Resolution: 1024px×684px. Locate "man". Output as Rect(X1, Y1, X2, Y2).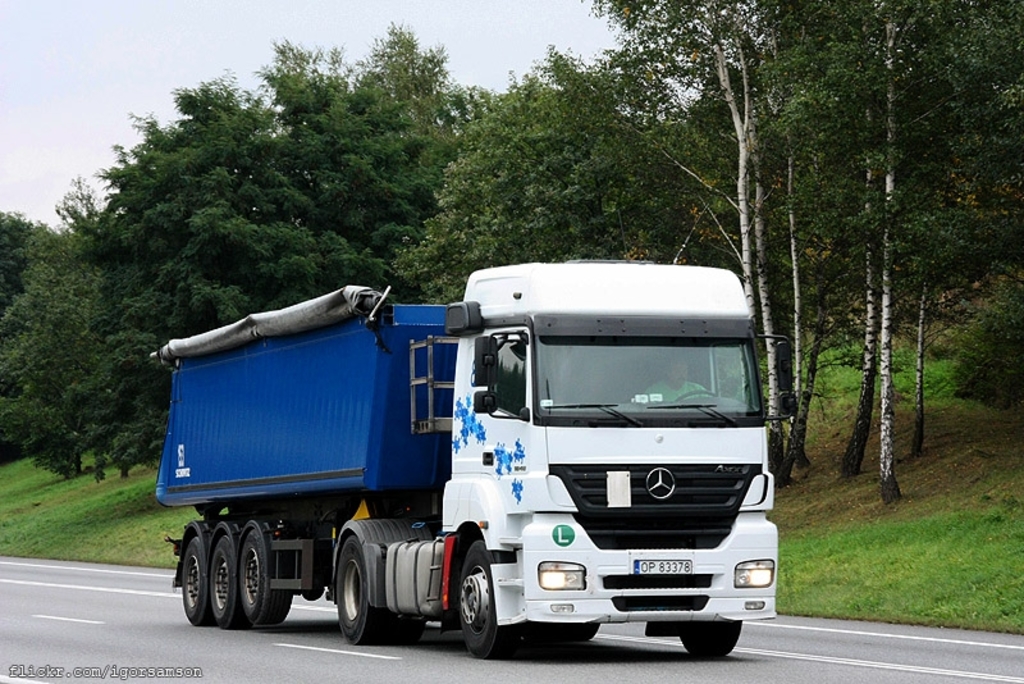
Rect(640, 356, 723, 406).
